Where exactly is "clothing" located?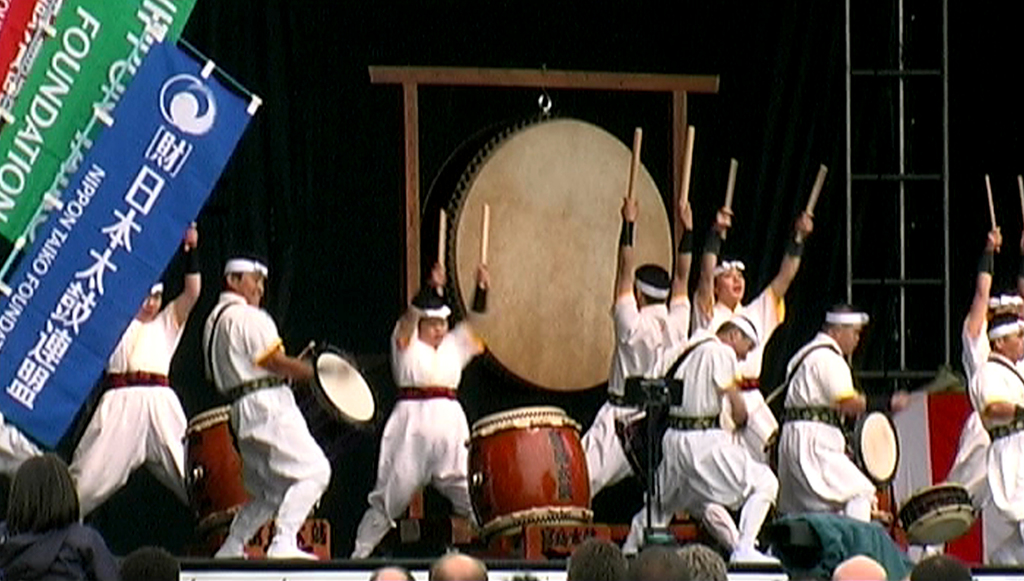
Its bounding box is [x1=69, y1=292, x2=199, y2=520].
